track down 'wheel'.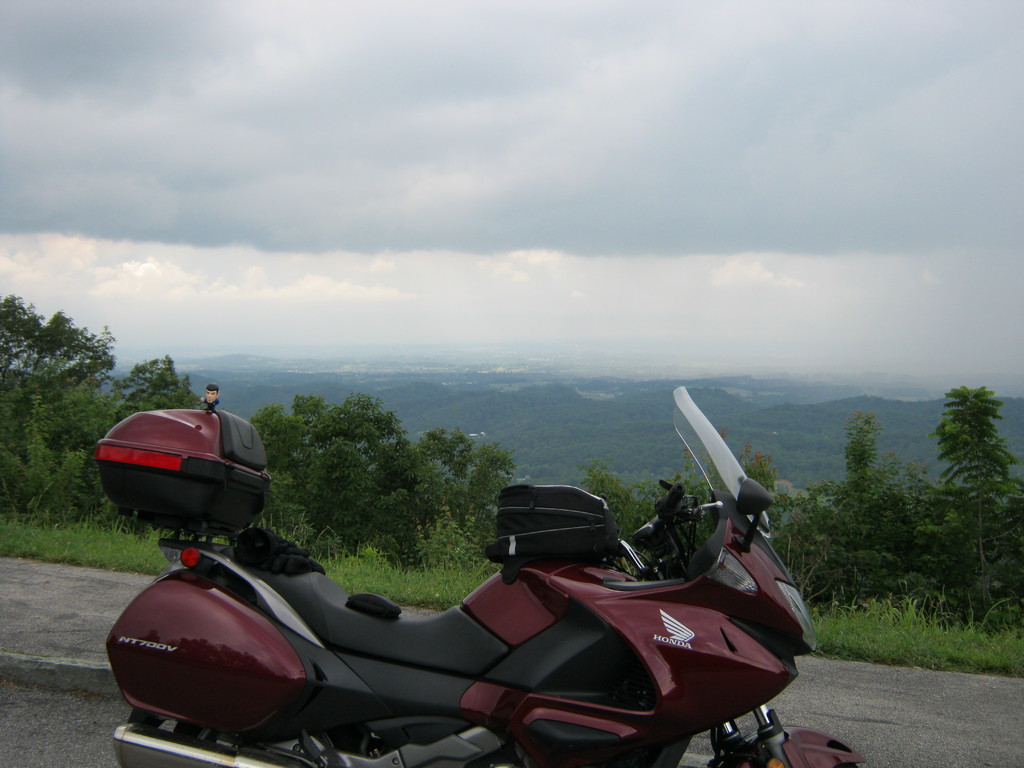
Tracked to box(129, 708, 318, 767).
